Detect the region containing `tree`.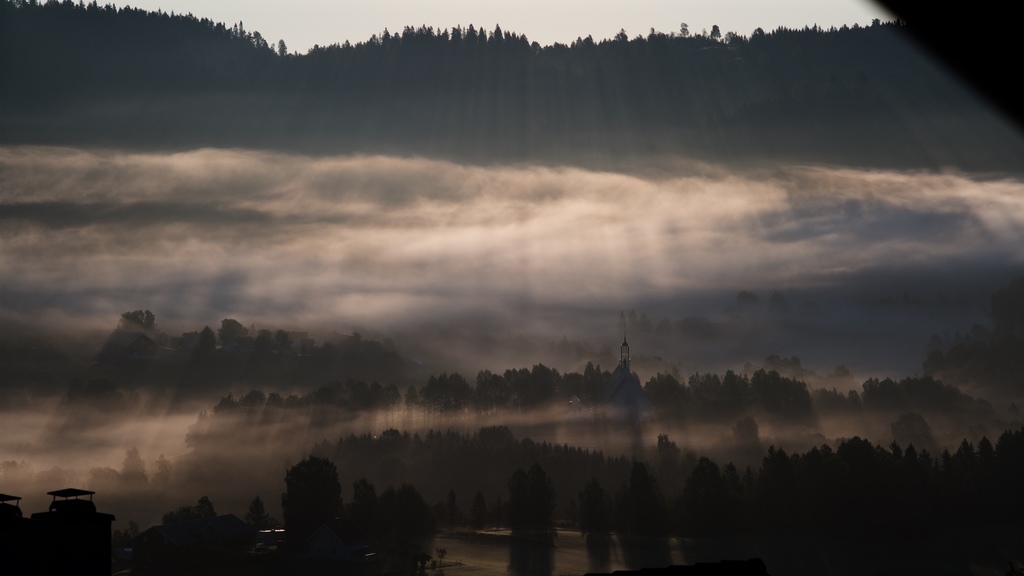
box(287, 457, 351, 575).
